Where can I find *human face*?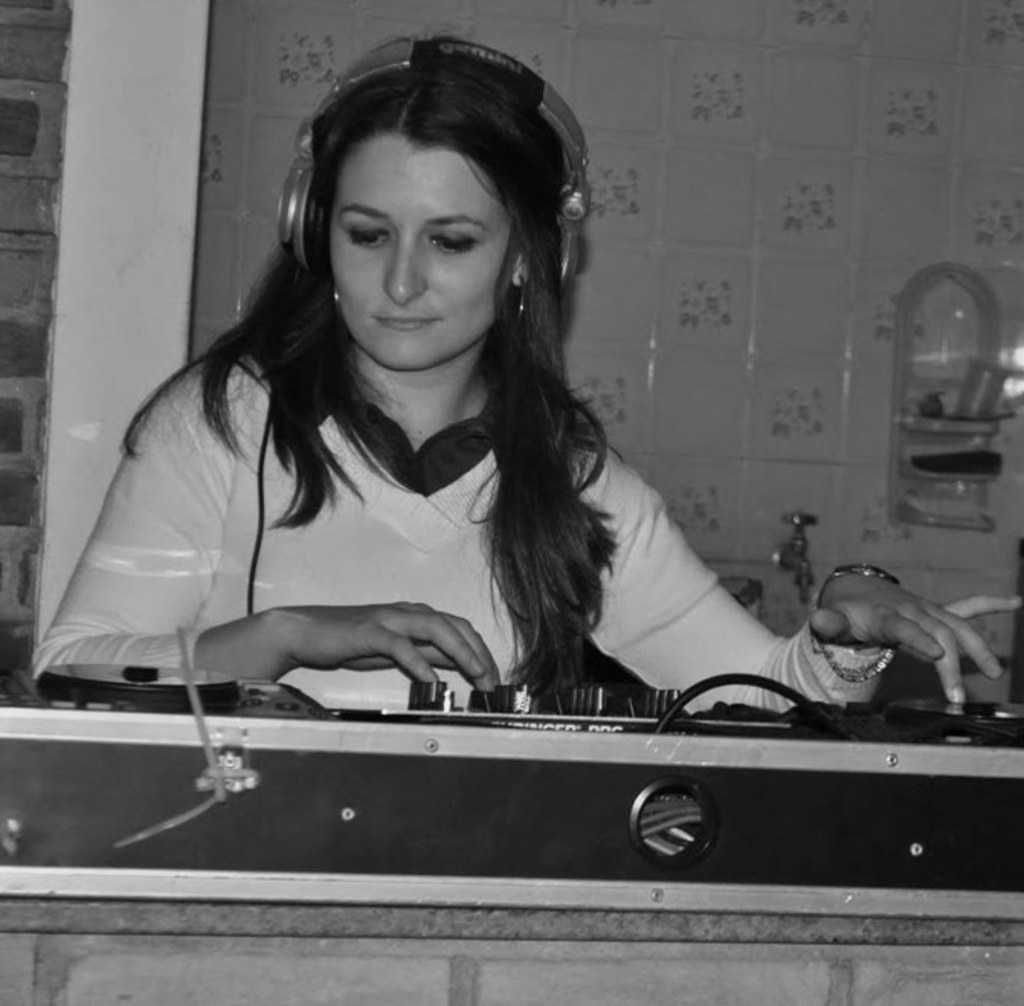
You can find it at (327,134,513,371).
